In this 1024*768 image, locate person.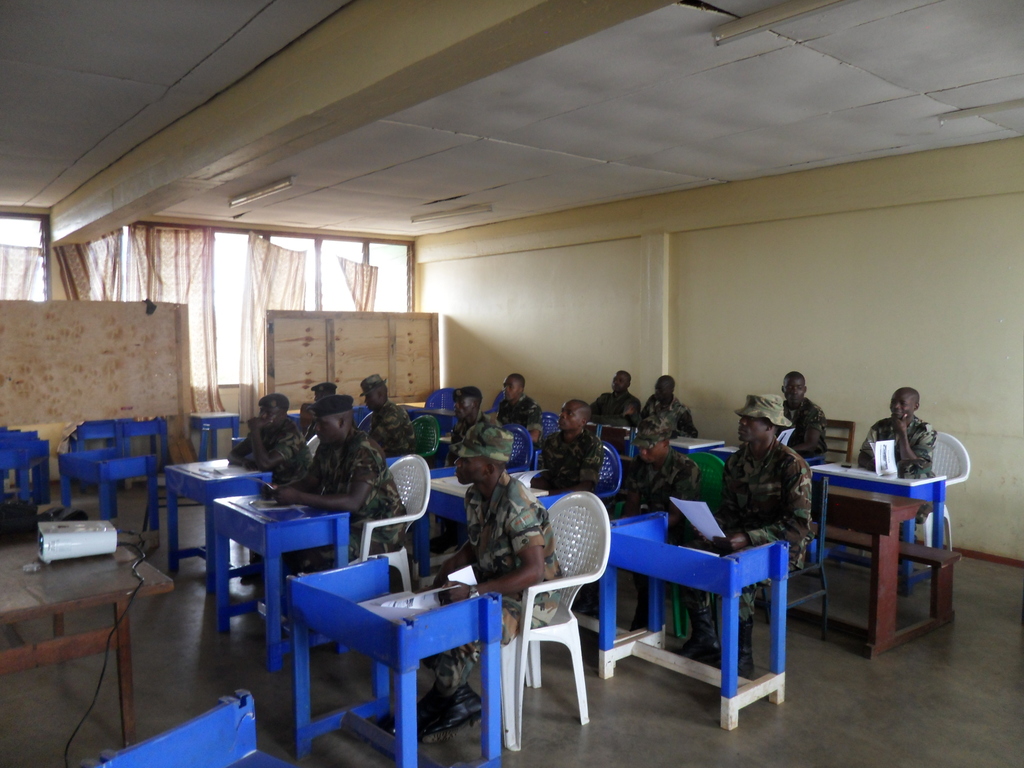
Bounding box: locate(362, 364, 427, 468).
